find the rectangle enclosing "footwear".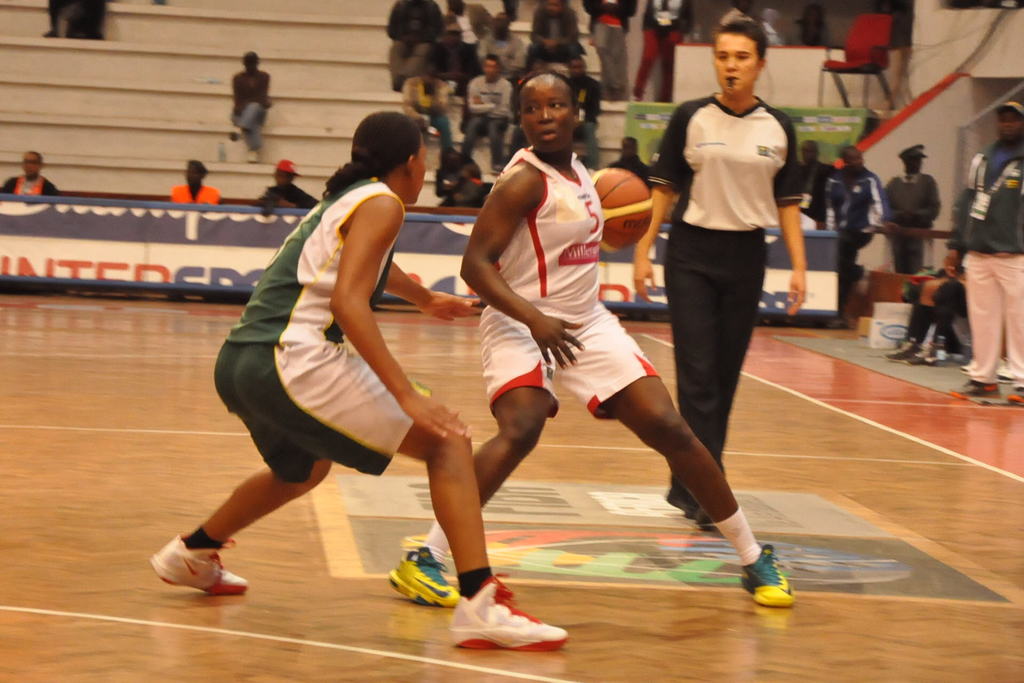
Rect(735, 548, 811, 610).
